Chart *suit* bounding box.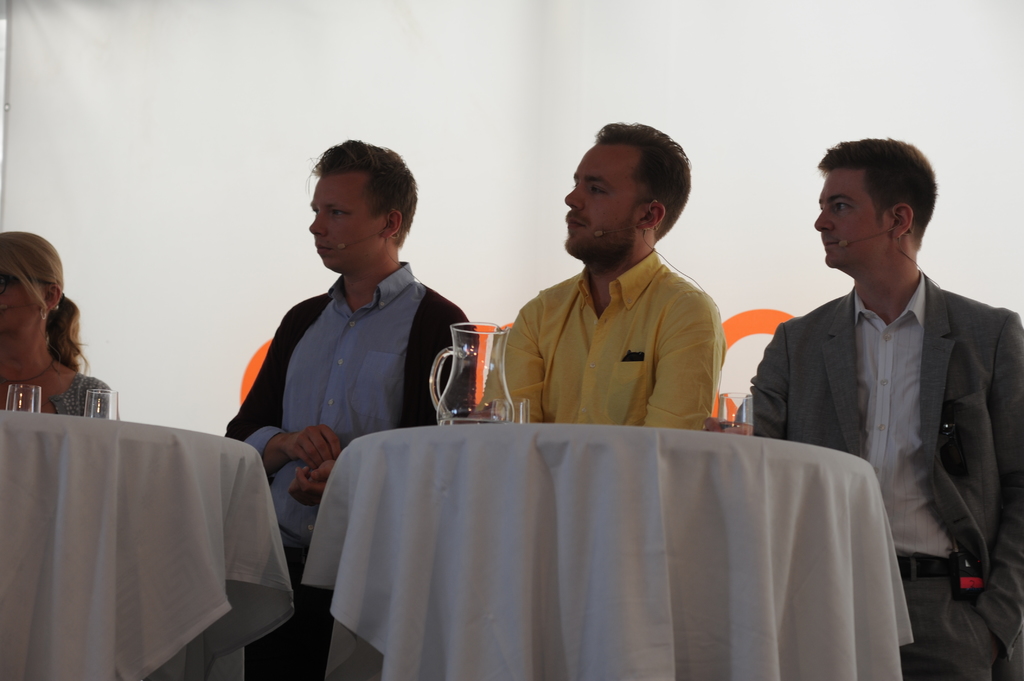
Charted: Rect(735, 274, 1023, 680).
